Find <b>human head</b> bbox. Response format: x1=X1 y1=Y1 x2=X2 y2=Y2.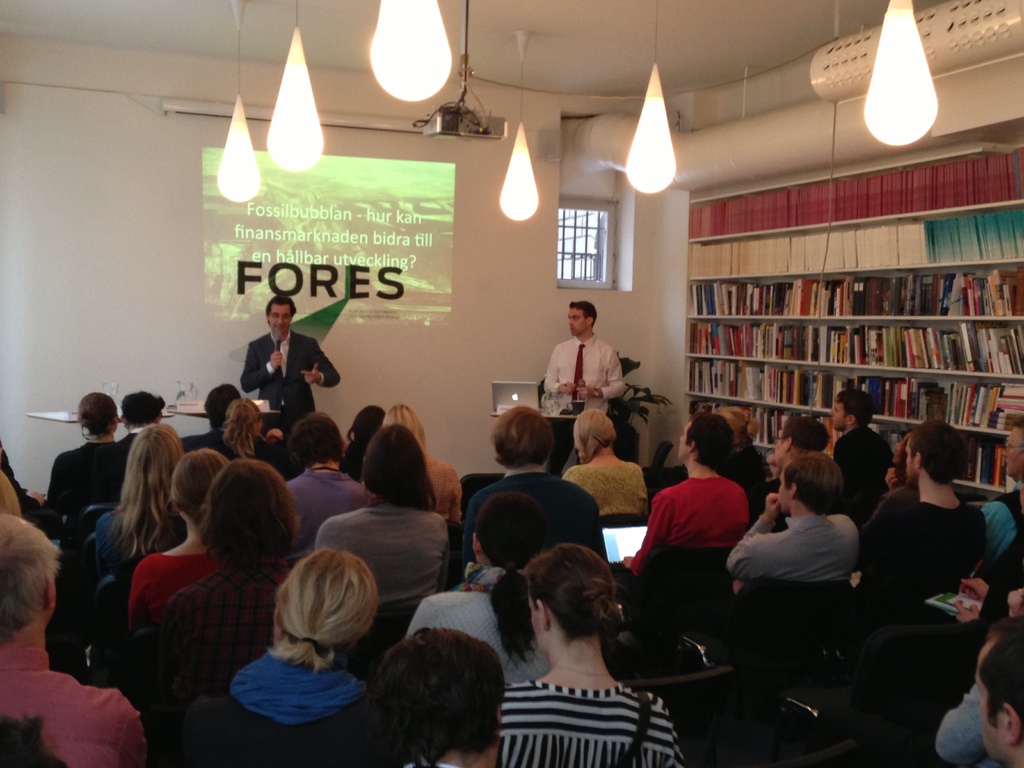
x1=904 y1=424 x2=963 y2=488.
